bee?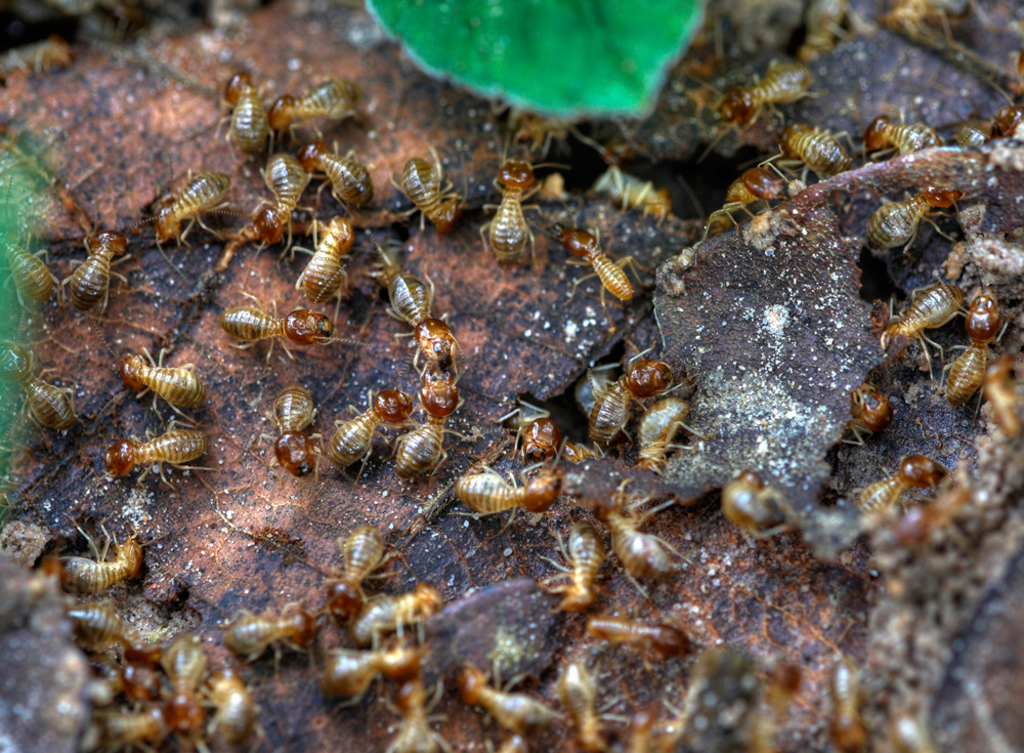
select_region(848, 461, 938, 525)
